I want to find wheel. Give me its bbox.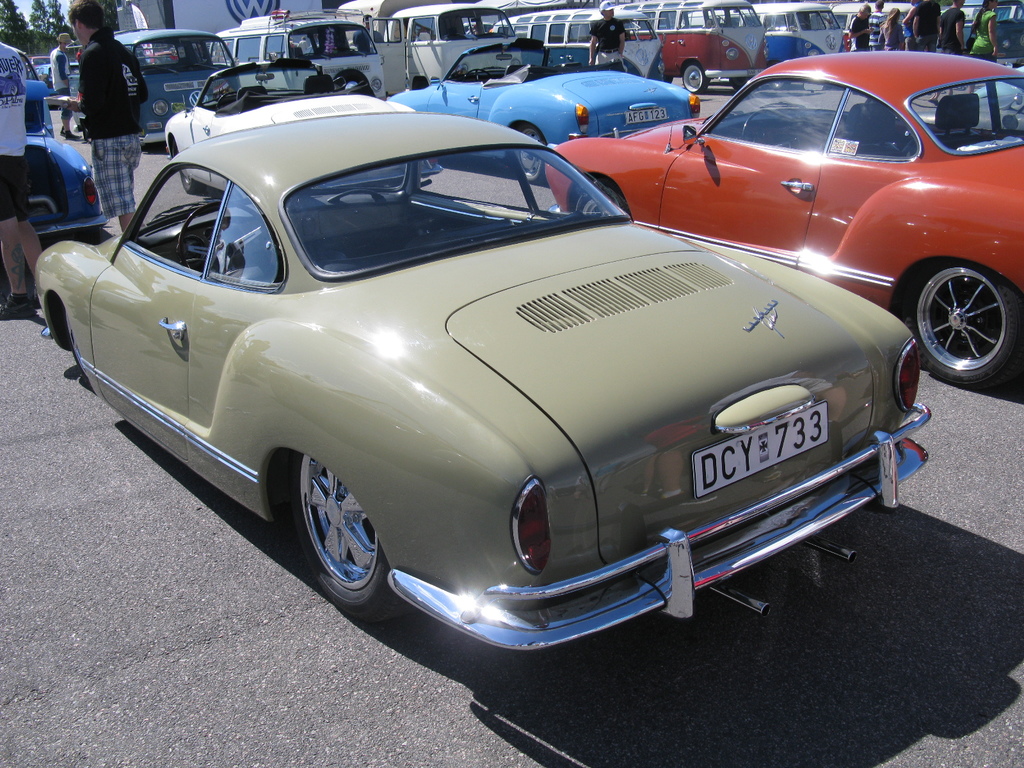
x1=676, y1=61, x2=707, y2=98.
